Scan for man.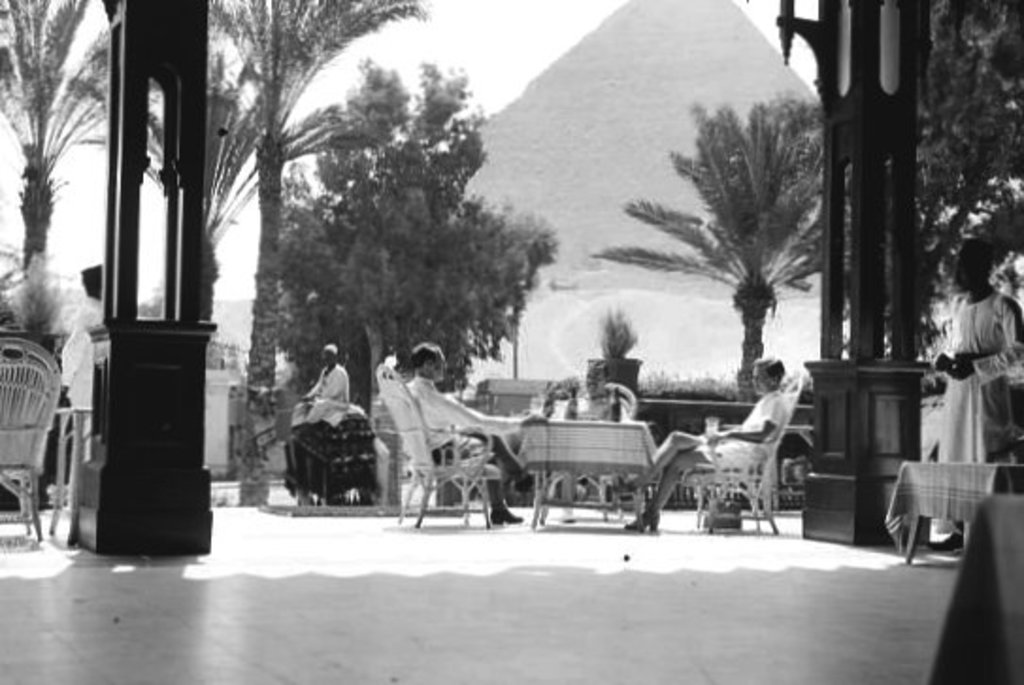
Scan result: <region>932, 234, 1022, 557</region>.
